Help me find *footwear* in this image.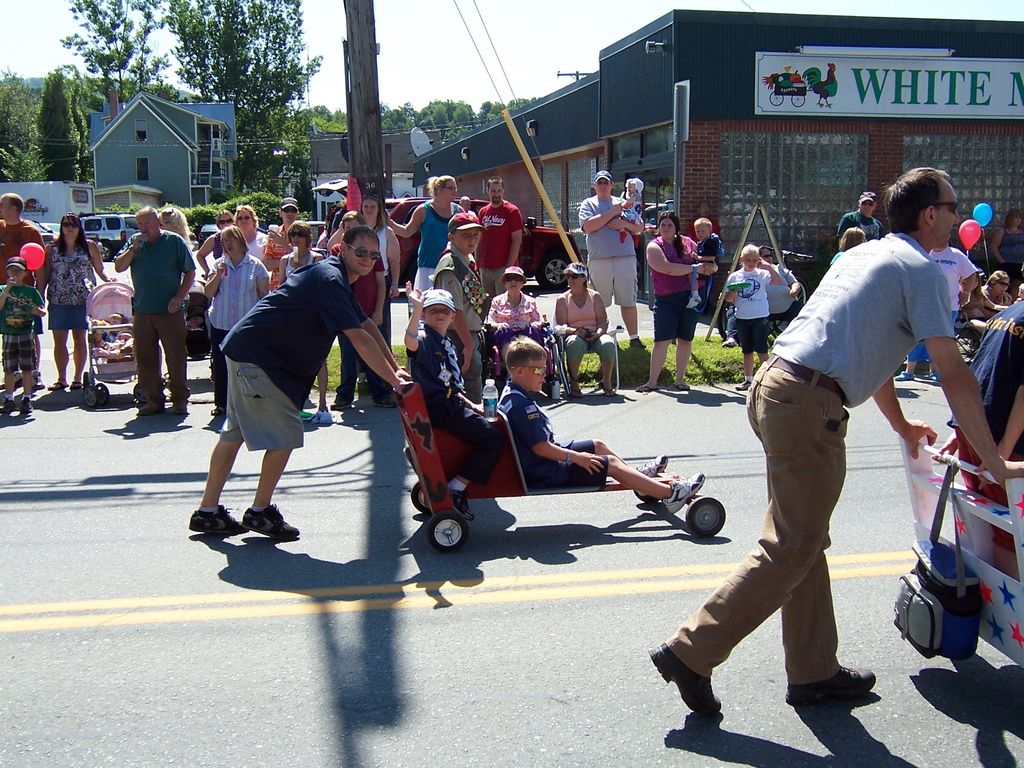
Found it: <box>137,394,170,415</box>.
